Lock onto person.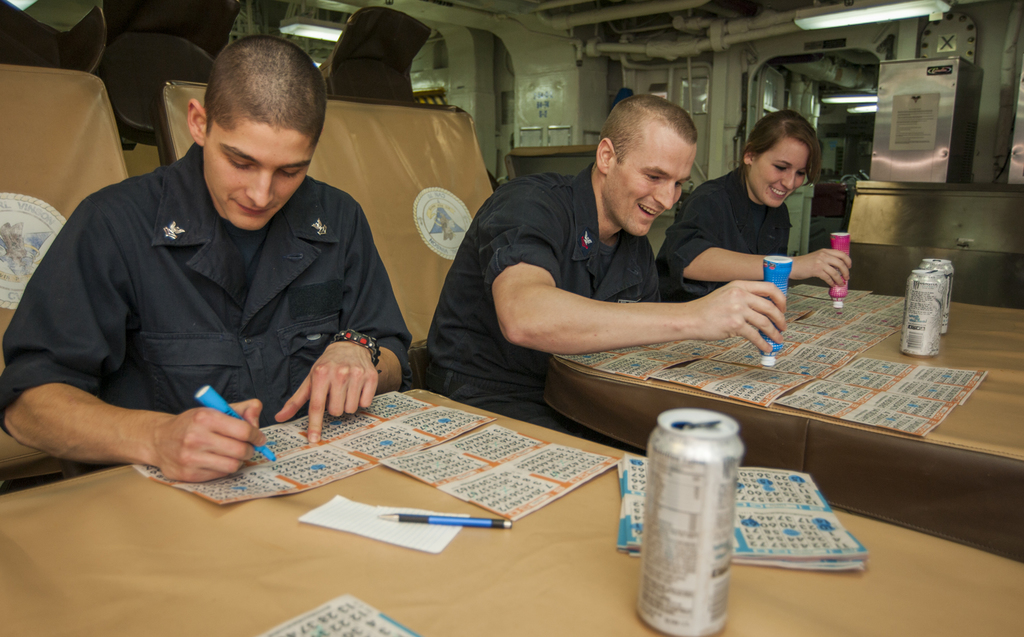
Locked: [657,108,850,298].
